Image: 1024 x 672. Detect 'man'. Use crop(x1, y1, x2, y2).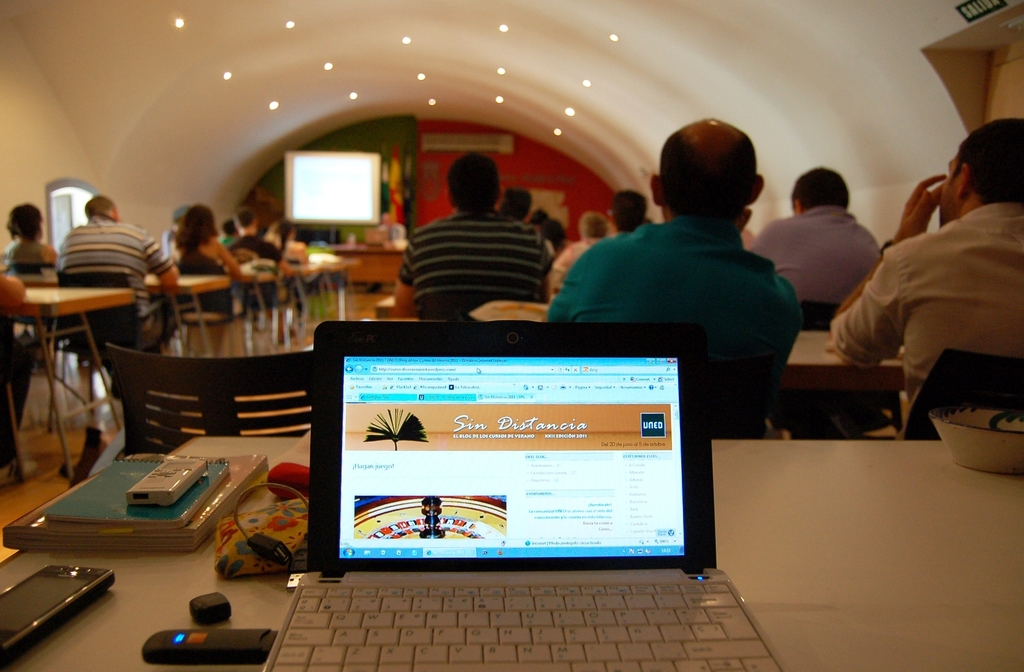
crop(602, 190, 648, 240).
